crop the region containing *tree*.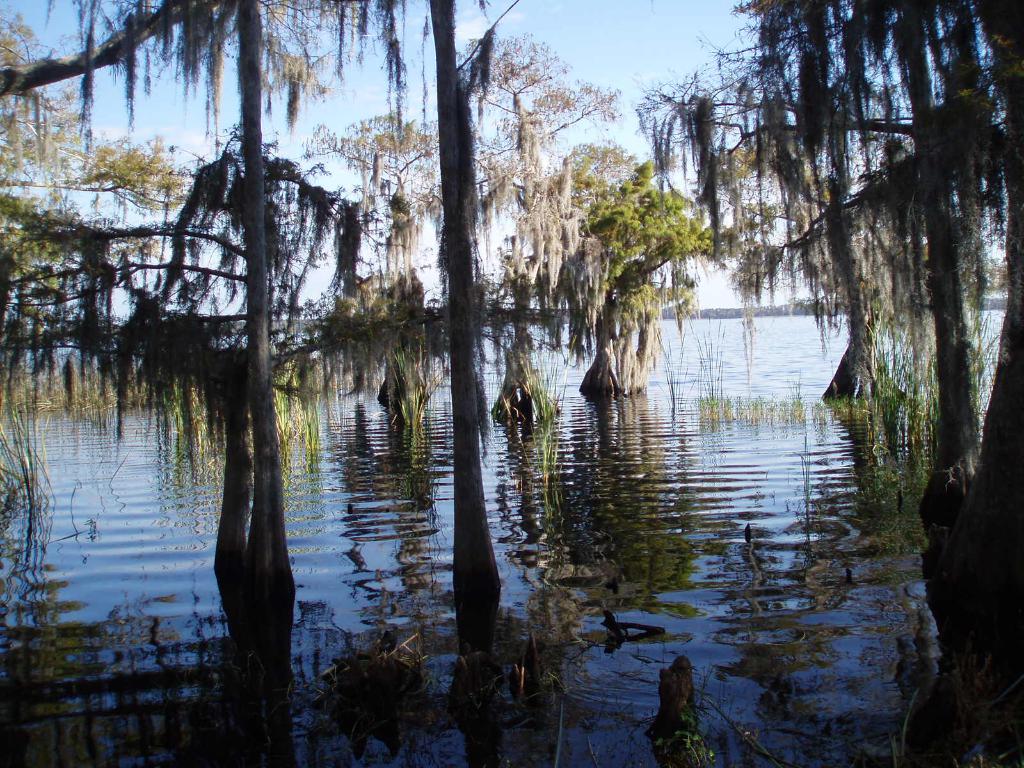
Crop region: x1=150, y1=0, x2=280, y2=474.
